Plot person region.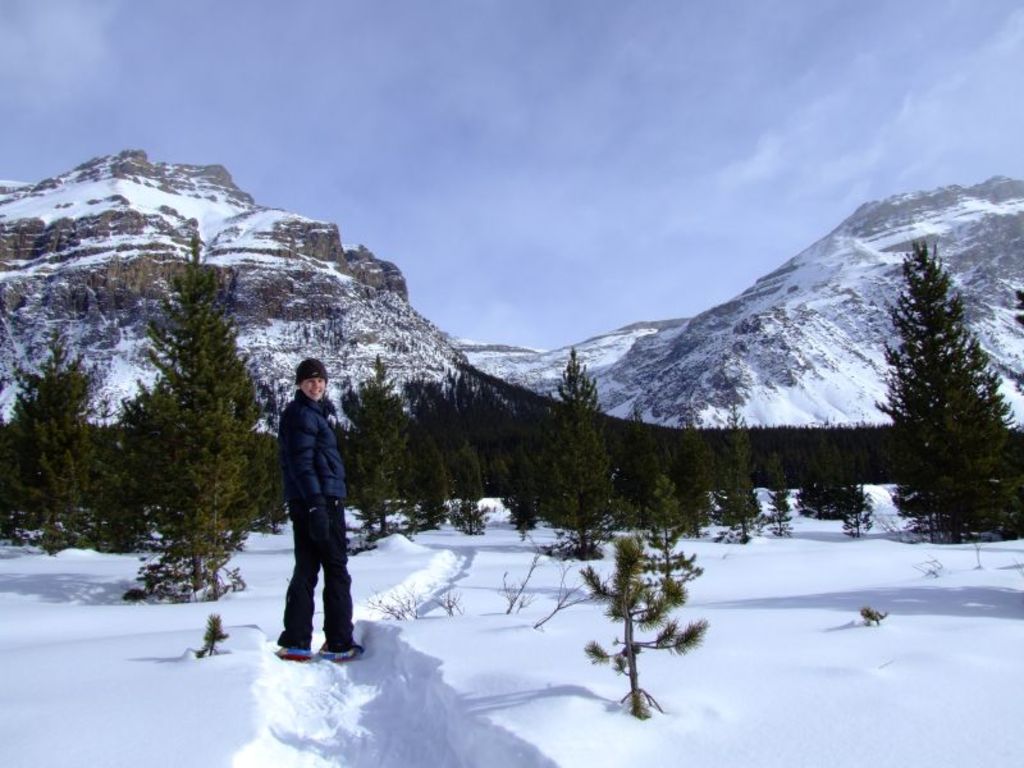
Plotted at {"x1": 260, "y1": 357, "x2": 352, "y2": 669}.
